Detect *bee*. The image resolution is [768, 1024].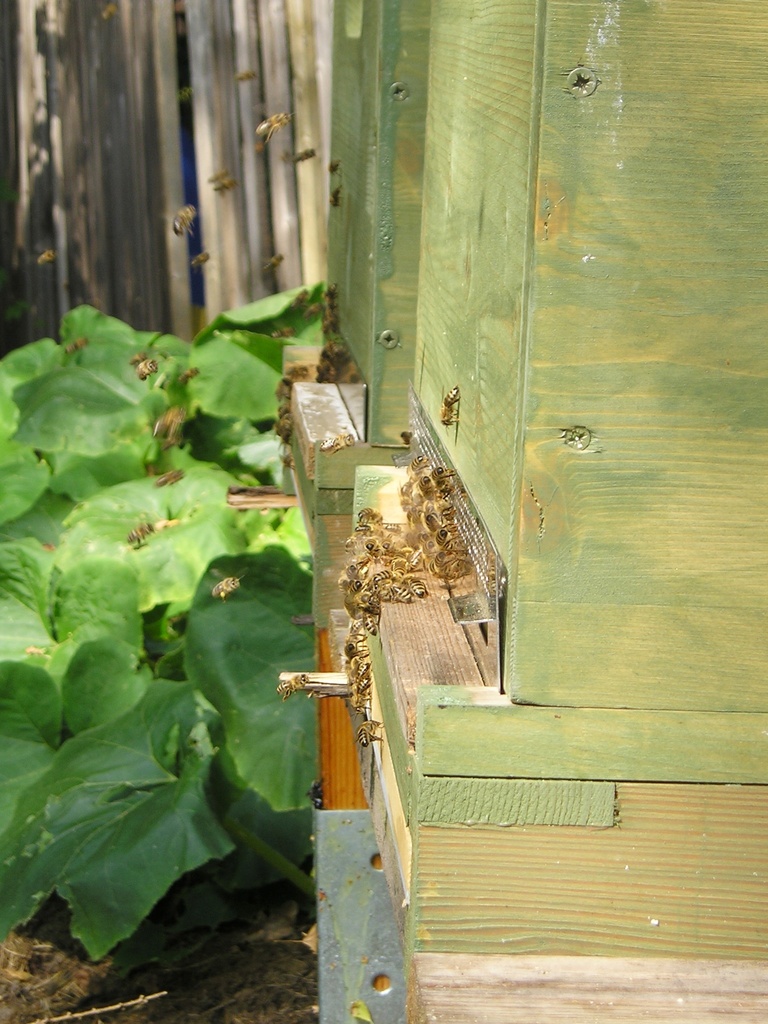
[369,580,394,604].
